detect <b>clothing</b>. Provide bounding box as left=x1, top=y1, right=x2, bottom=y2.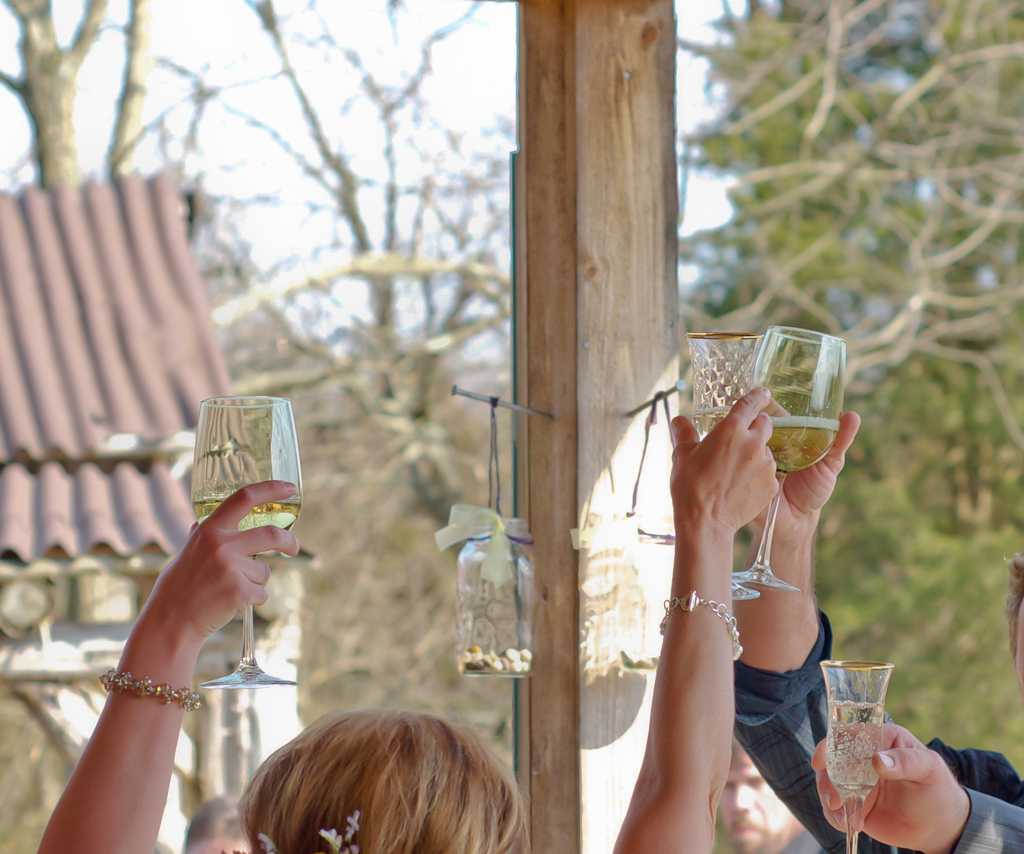
left=950, top=791, right=1023, bottom=853.
